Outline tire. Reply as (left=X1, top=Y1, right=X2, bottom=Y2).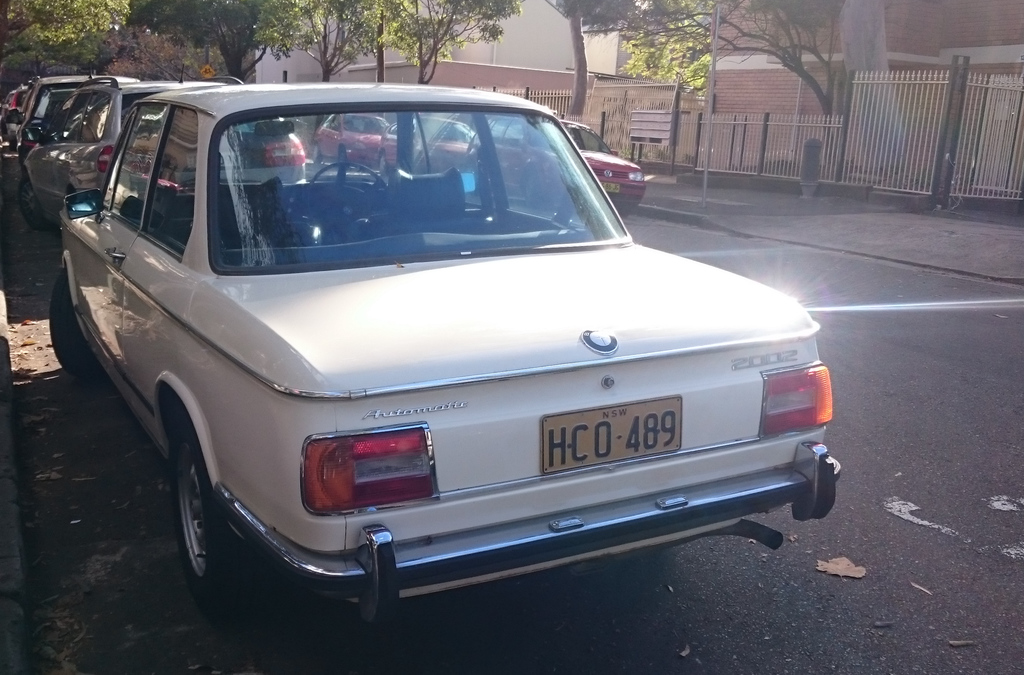
(left=51, top=266, right=104, bottom=381).
